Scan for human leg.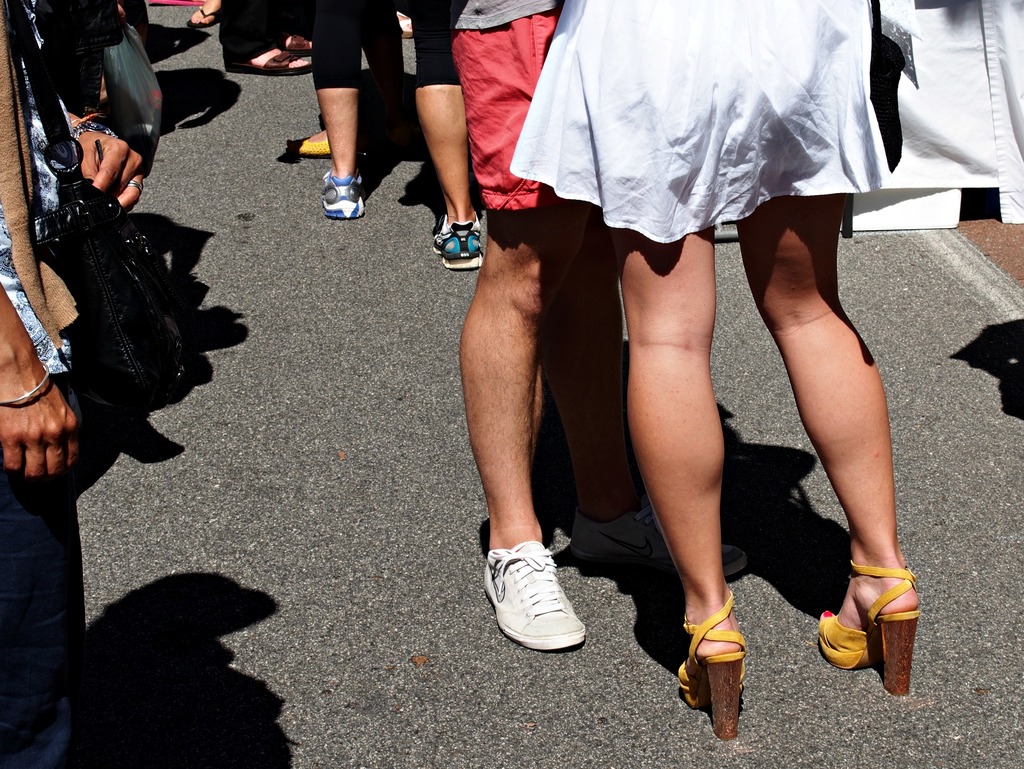
Scan result: 257 0 306 49.
